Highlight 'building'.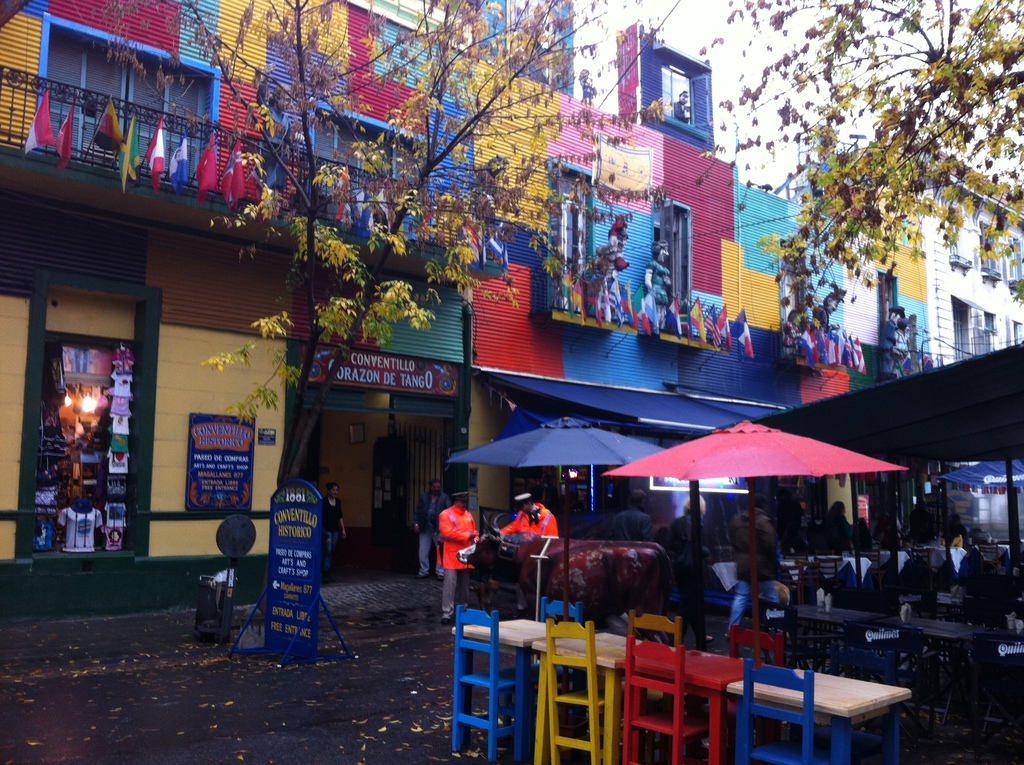
Highlighted region: <bbox>737, 122, 1023, 511</bbox>.
